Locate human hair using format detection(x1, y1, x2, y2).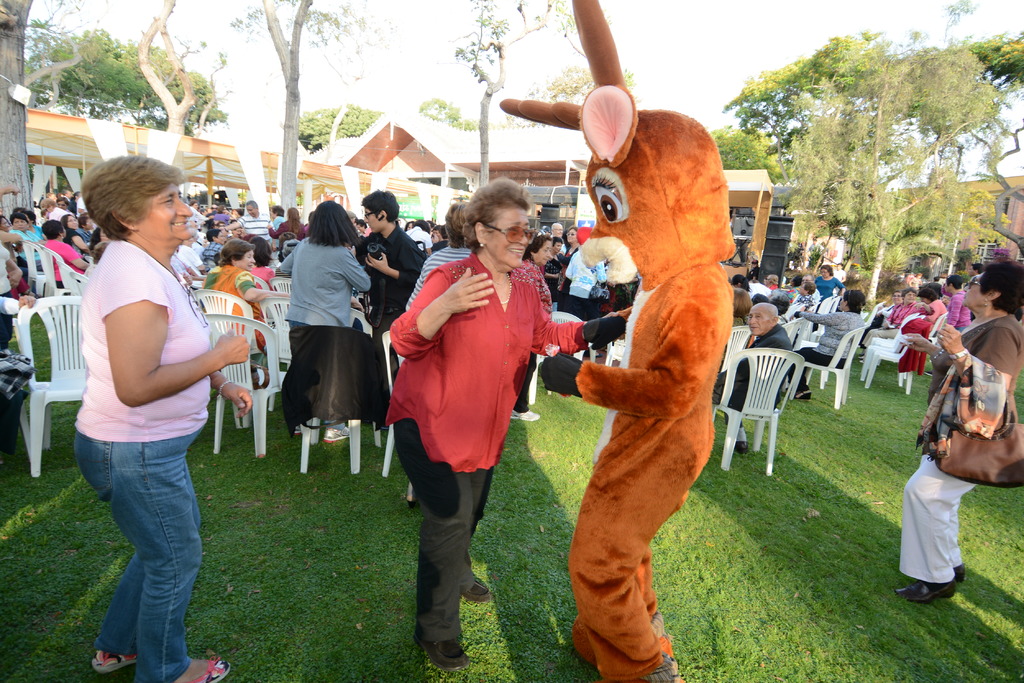
detection(40, 218, 64, 241).
